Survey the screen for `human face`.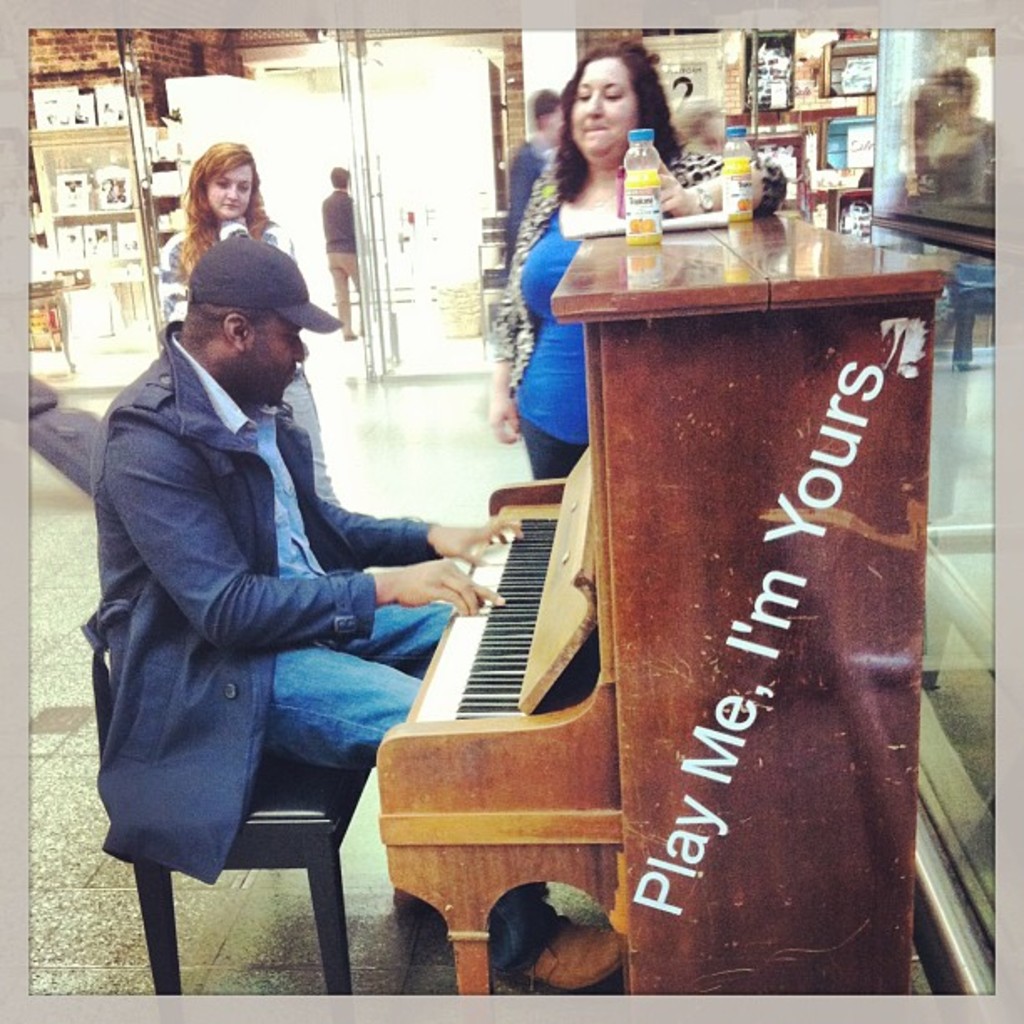
Survey found: BBox(202, 161, 254, 223).
